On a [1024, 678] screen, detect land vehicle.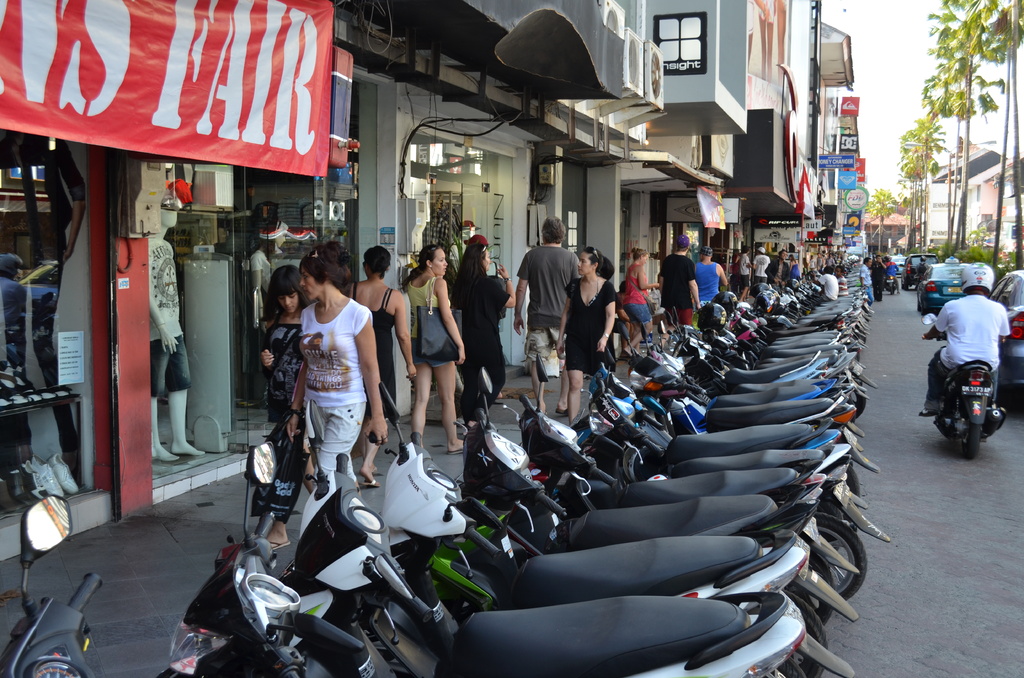
<region>894, 254, 904, 271</region>.
